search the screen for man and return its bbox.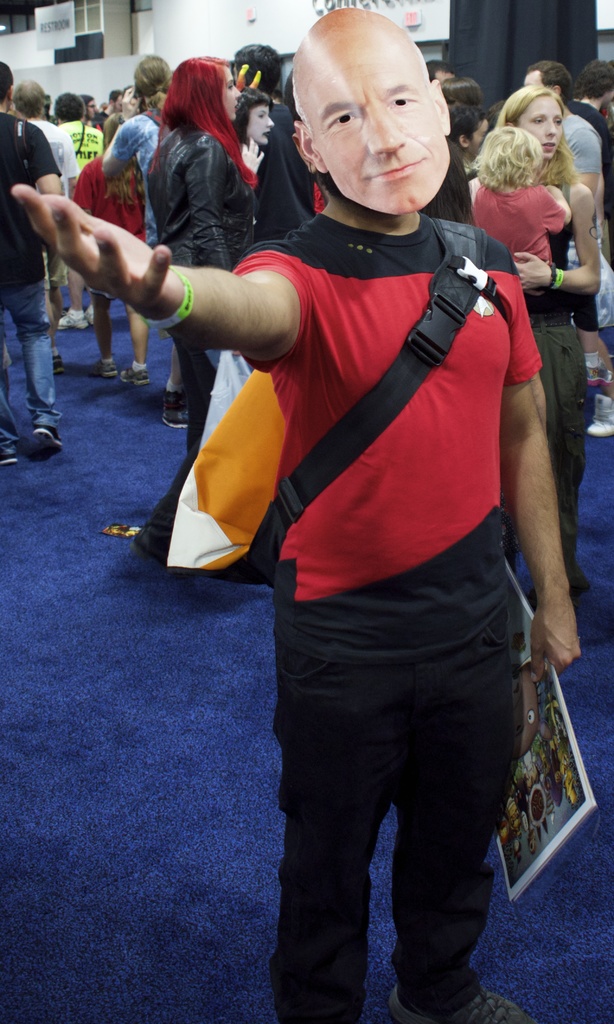
Found: 10,76,79,390.
